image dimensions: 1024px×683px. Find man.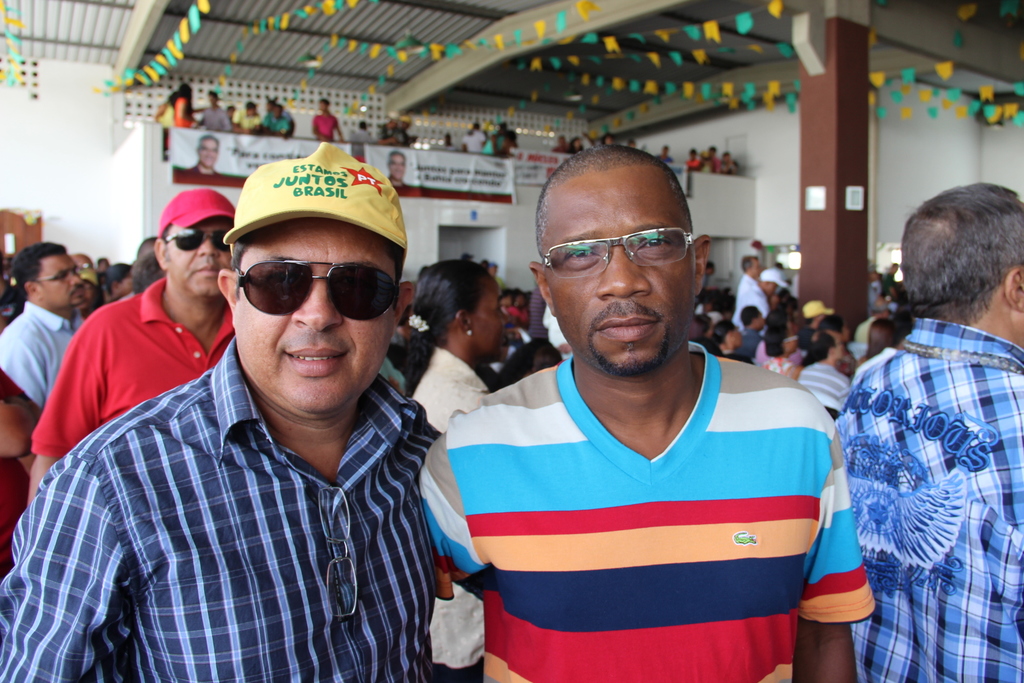
pyautogui.locateOnScreen(311, 99, 346, 136).
